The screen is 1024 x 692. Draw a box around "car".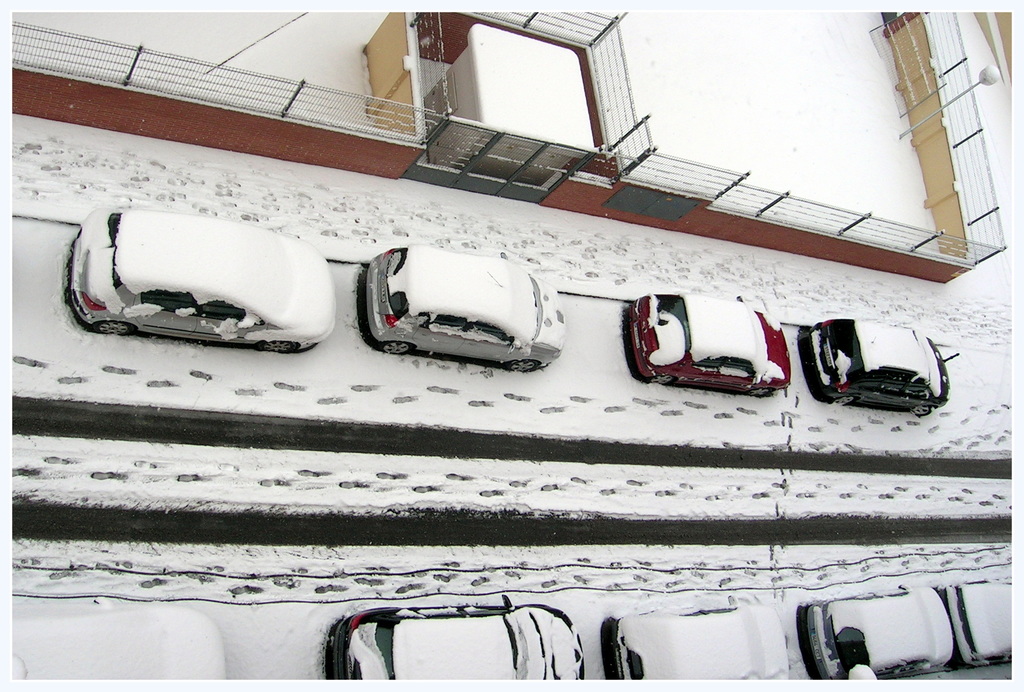
{"left": 941, "top": 577, "right": 1017, "bottom": 664}.
